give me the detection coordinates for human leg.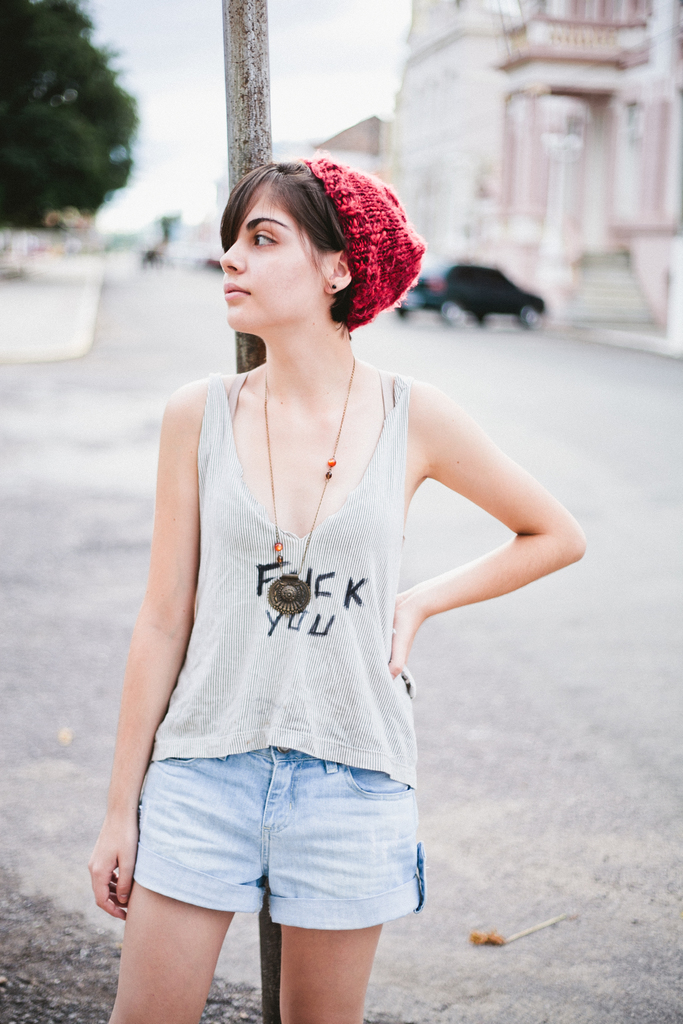
l=108, t=882, r=232, b=1023.
